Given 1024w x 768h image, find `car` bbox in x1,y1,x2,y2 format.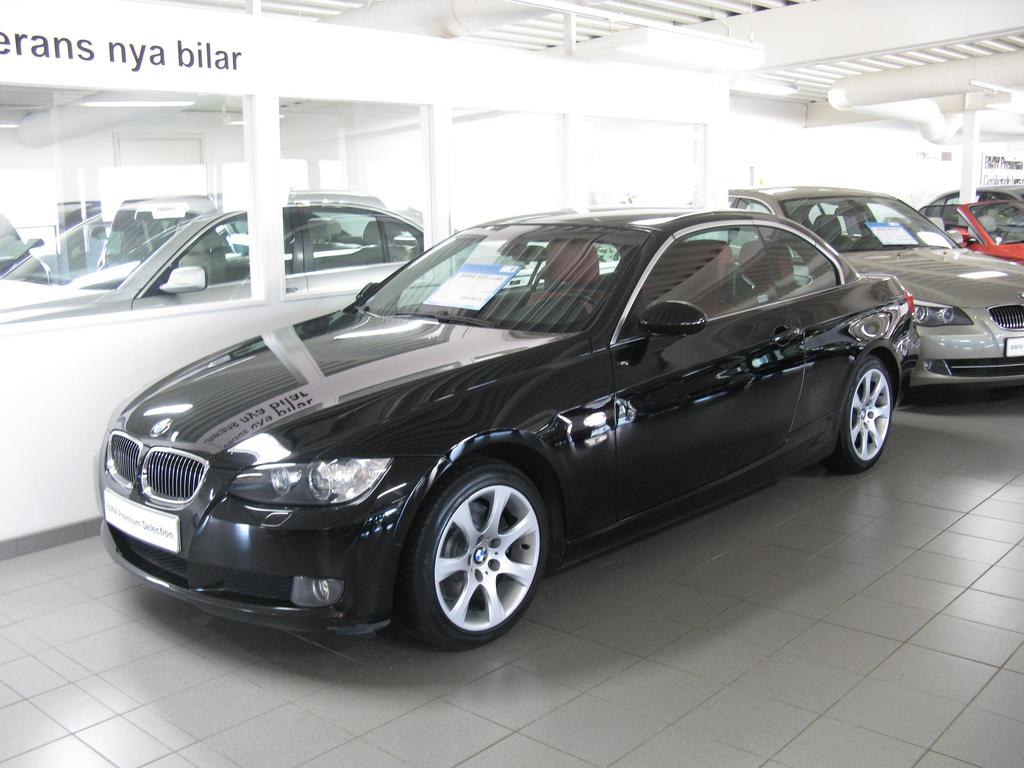
668,177,1023,399.
